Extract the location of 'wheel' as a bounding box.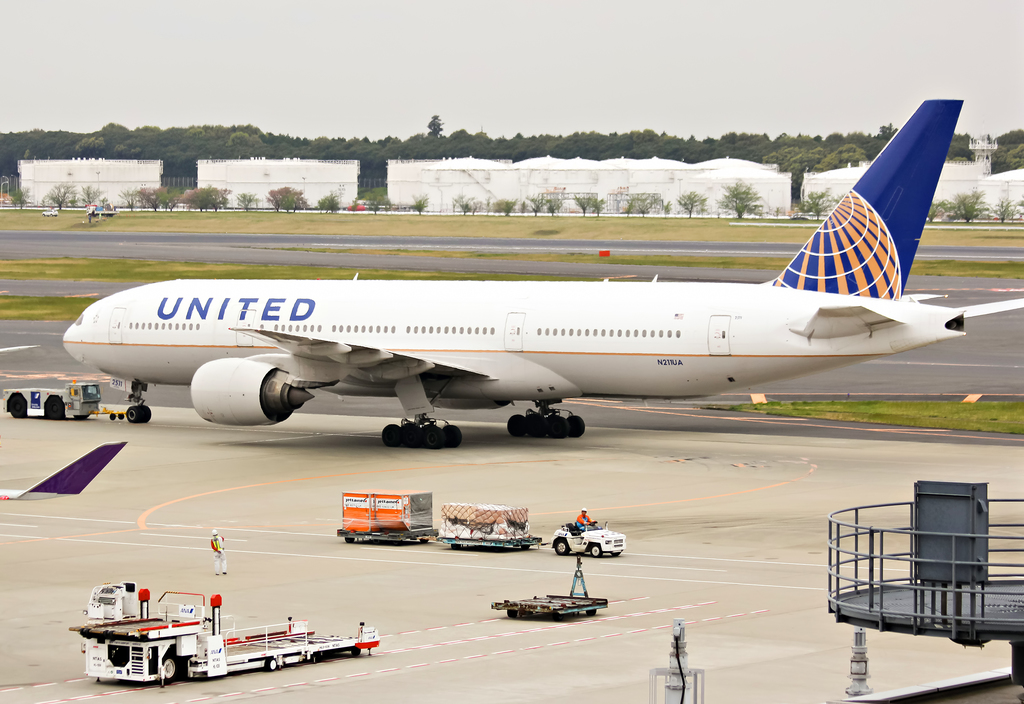
BBox(523, 543, 529, 550).
